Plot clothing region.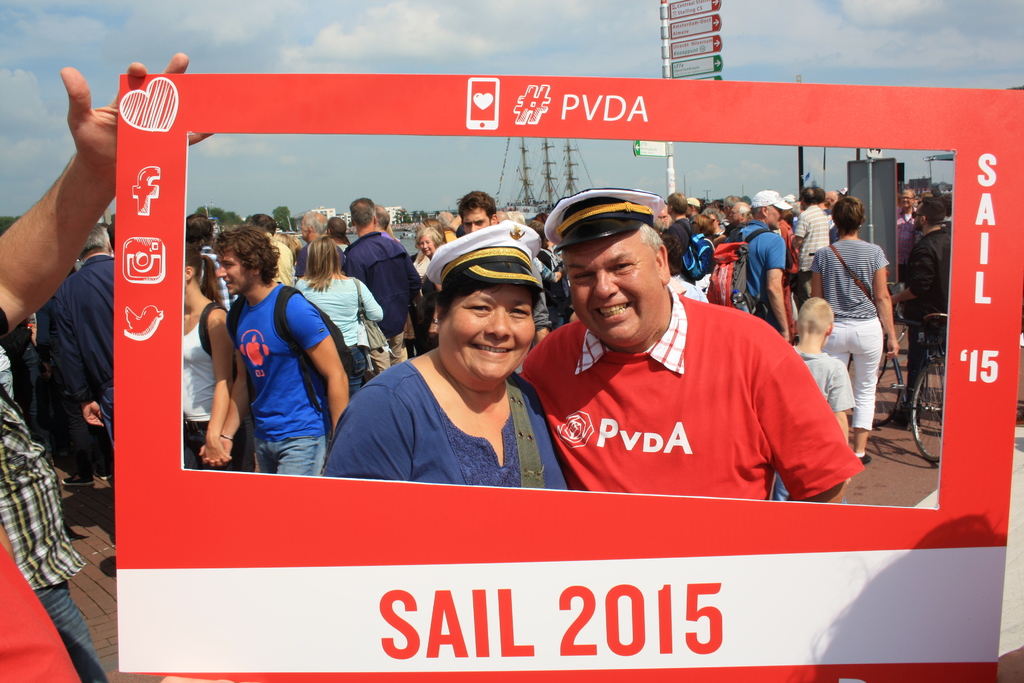
Plotted at box=[518, 268, 851, 511].
